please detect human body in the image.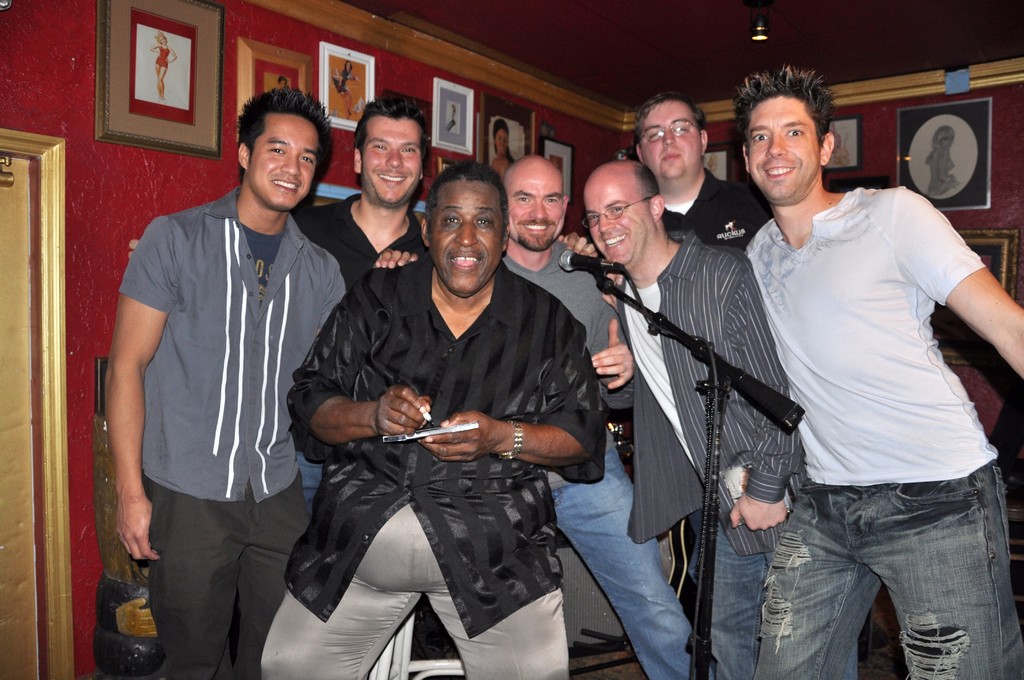
[745, 182, 1023, 679].
